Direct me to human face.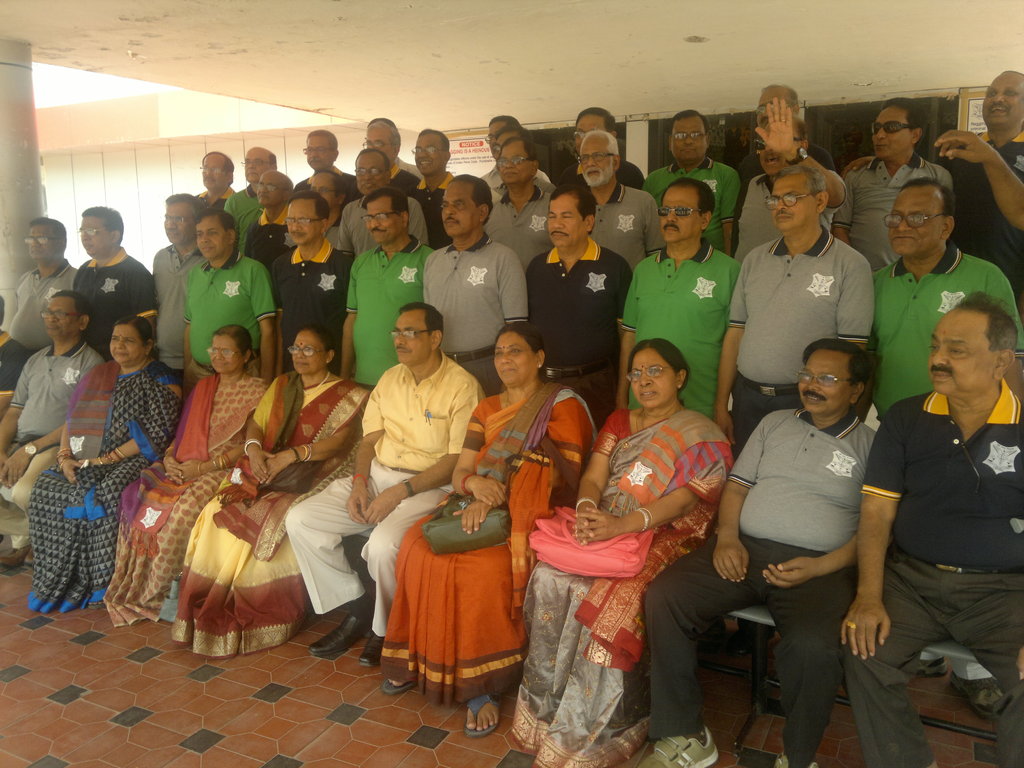
Direction: select_region(243, 148, 269, 180).
